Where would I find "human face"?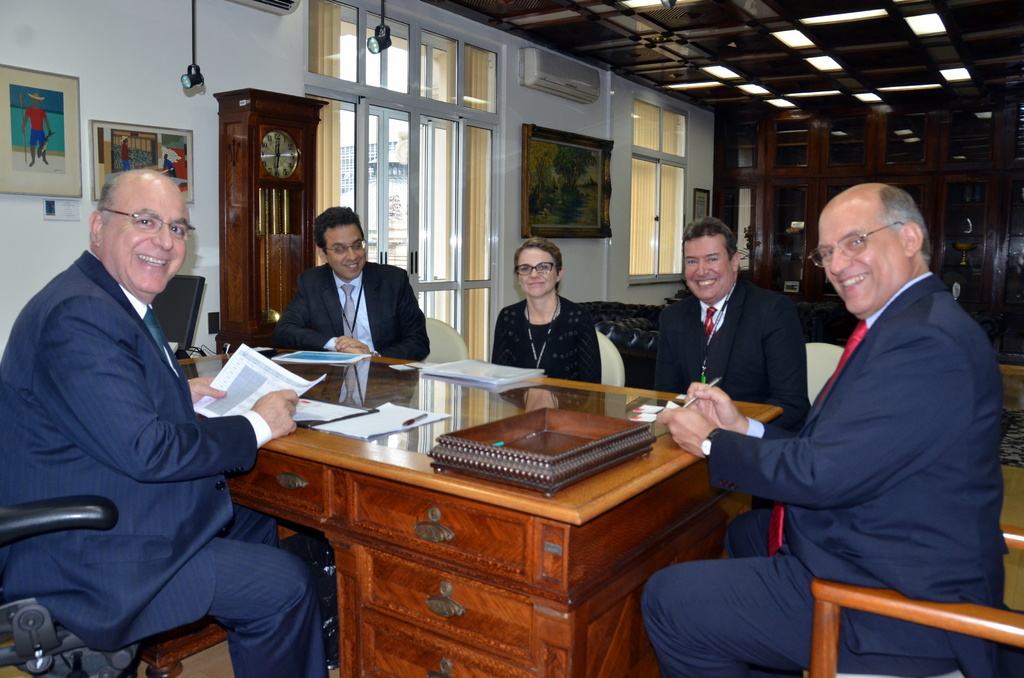
At x1=515, y1=249, x2=556, y2=294.
